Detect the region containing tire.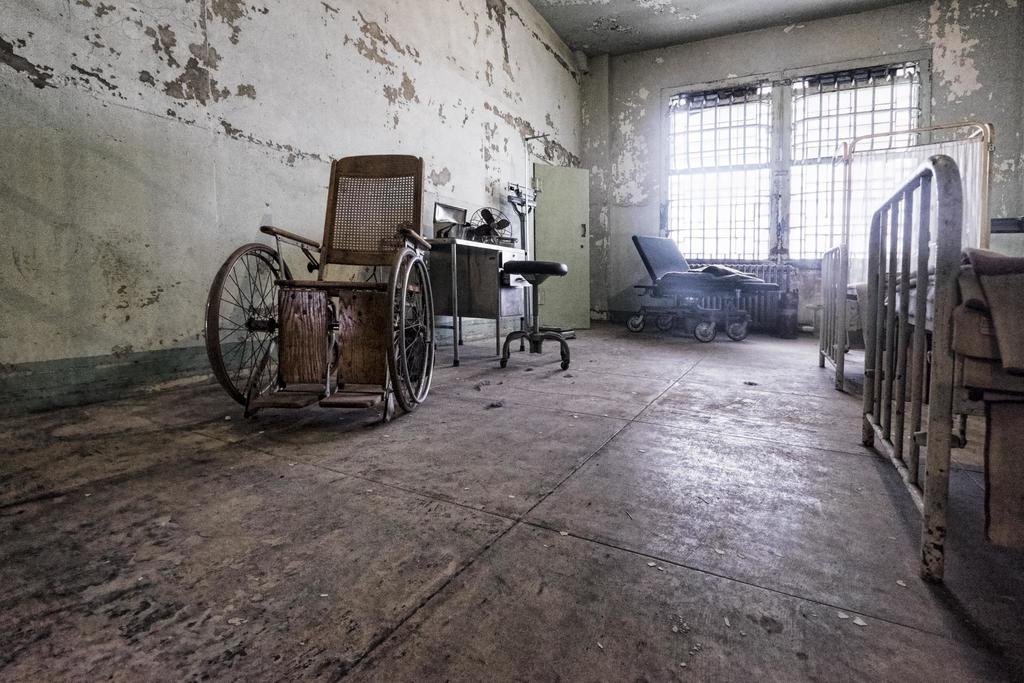
left=205, top=252, right=282, bottom=407.
